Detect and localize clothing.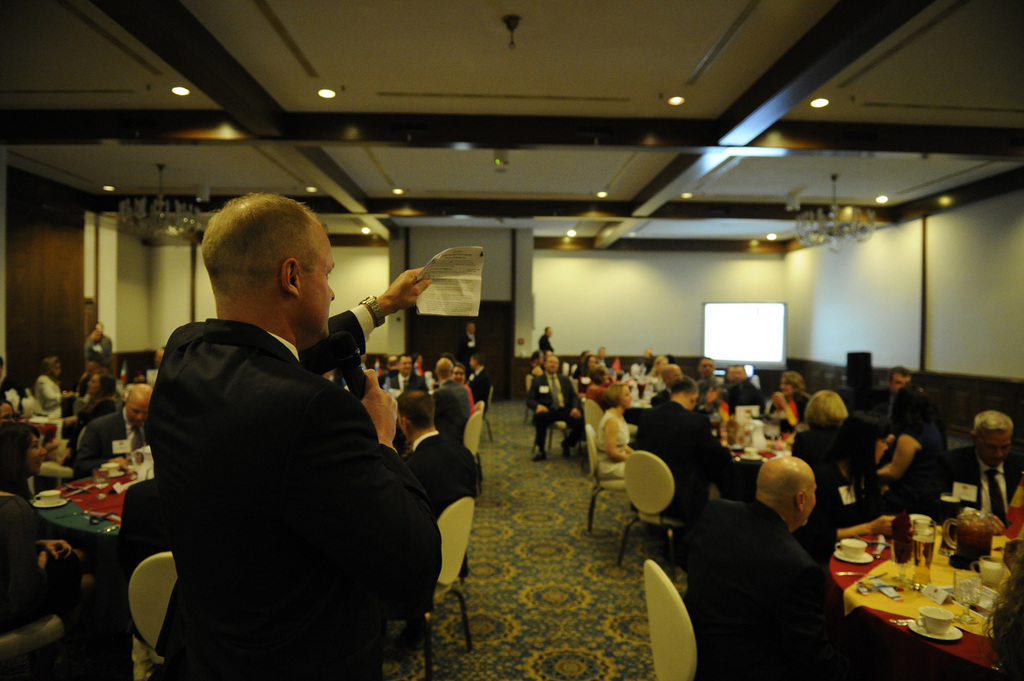
Localized at rect(149, 298, 433, 680).
